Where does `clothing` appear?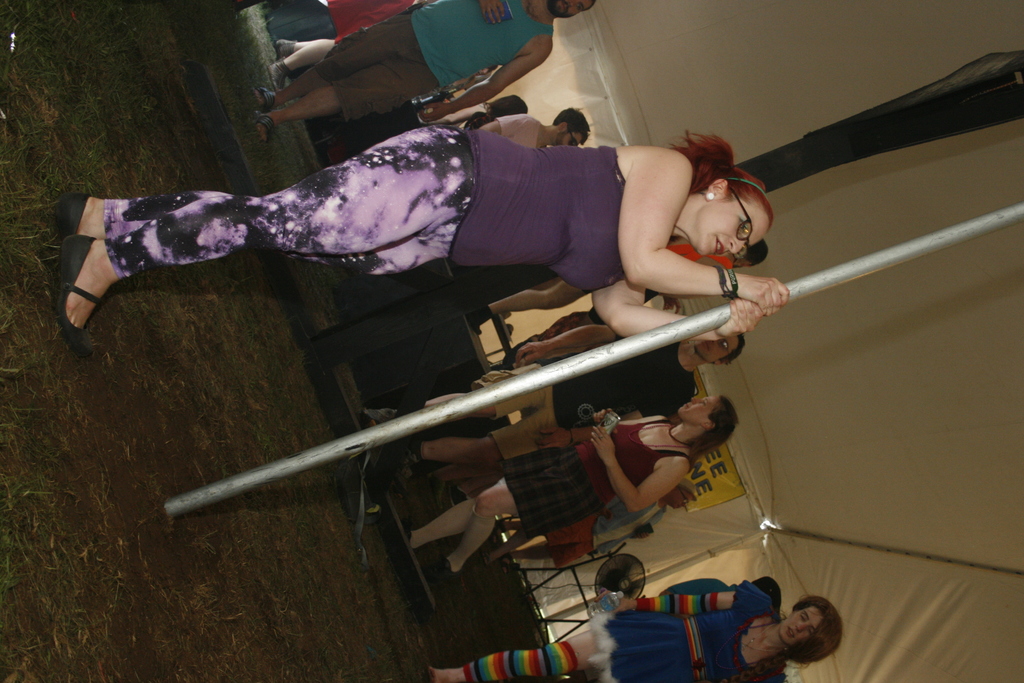
Appears at select_region(492, 110, 548, 151).
